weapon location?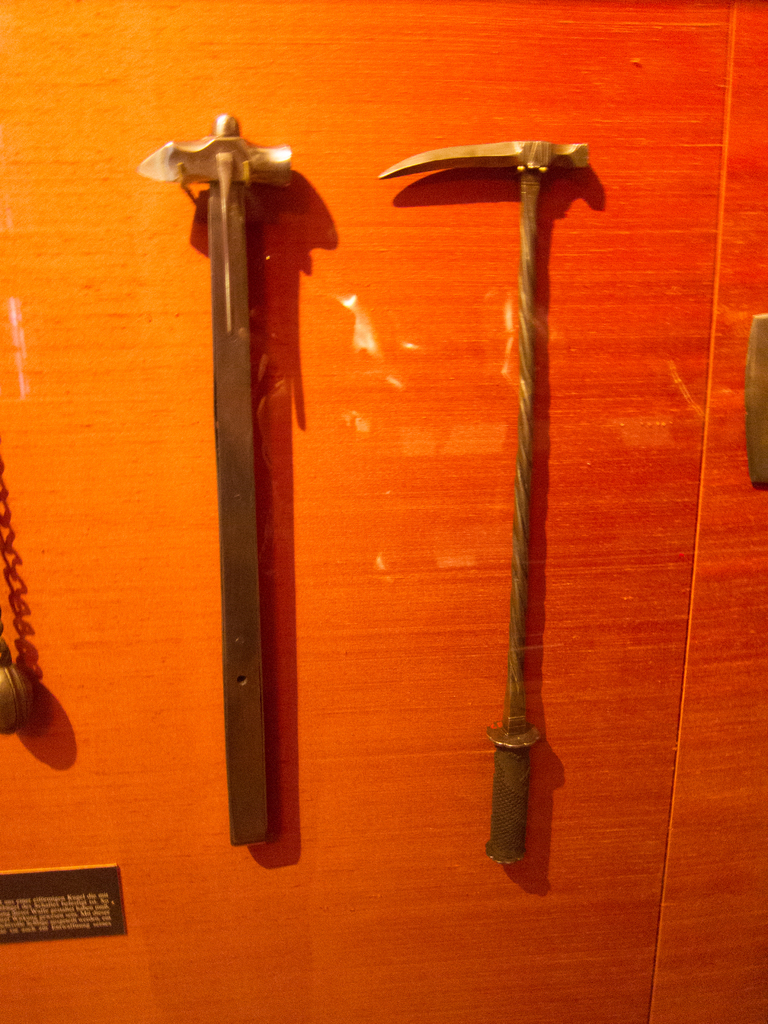
select_region(378, 129, 583, 881)
